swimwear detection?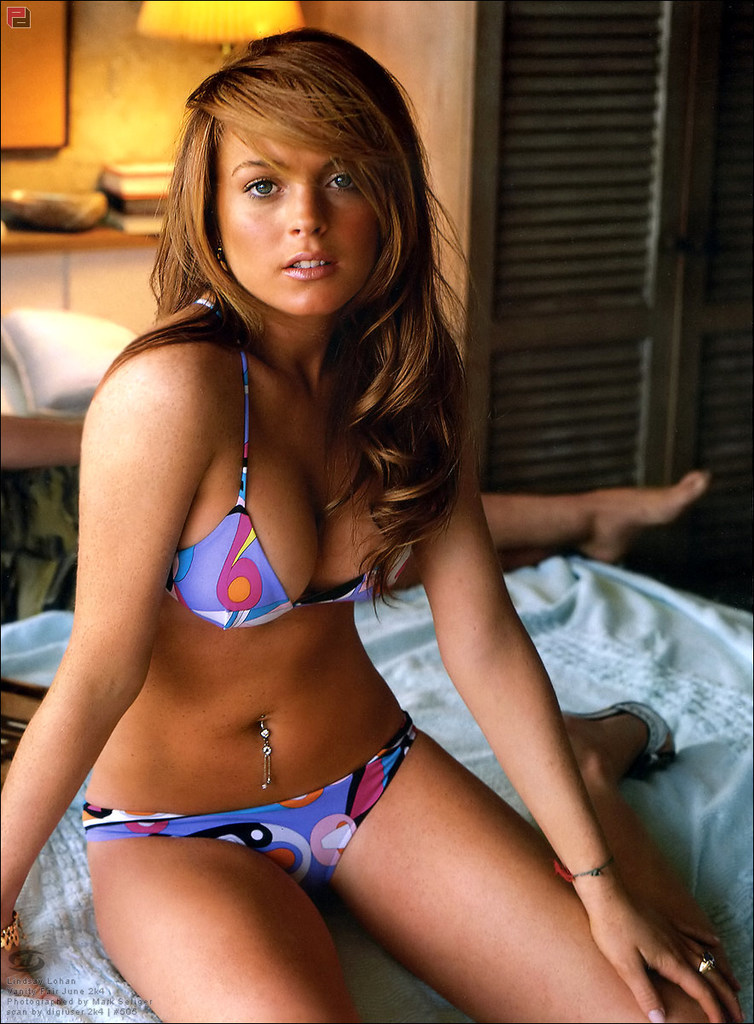
rect(167, 296, 410, 631)
